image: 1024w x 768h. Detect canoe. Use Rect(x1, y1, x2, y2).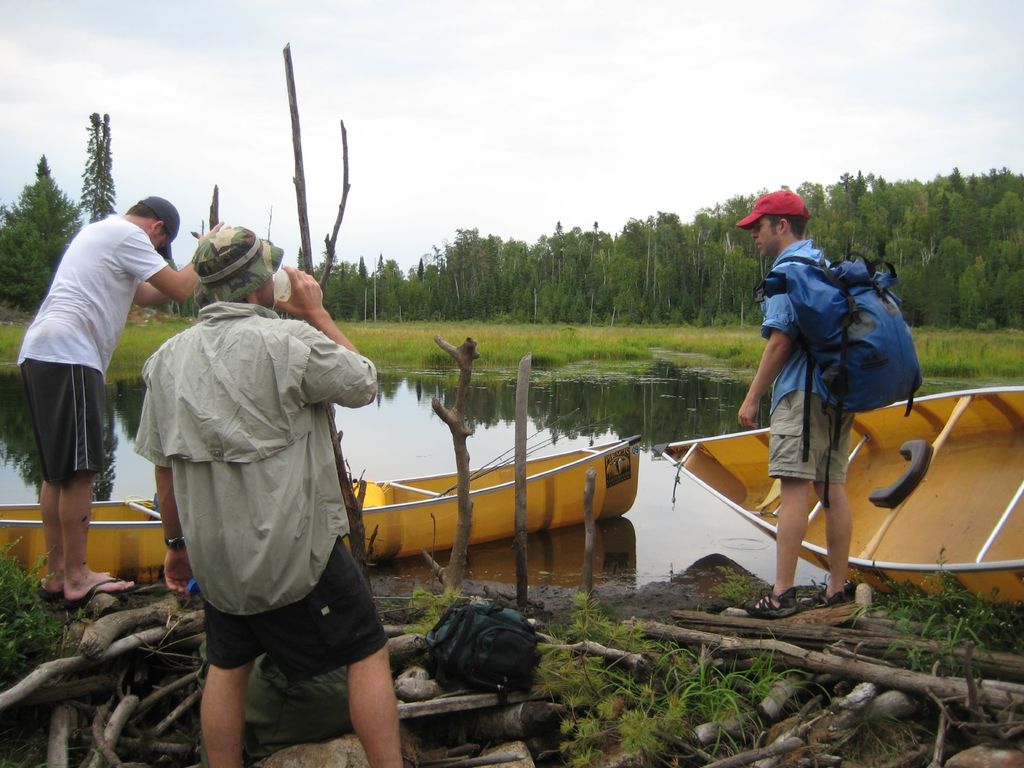
Rect(651, 381, 1023, 600).
